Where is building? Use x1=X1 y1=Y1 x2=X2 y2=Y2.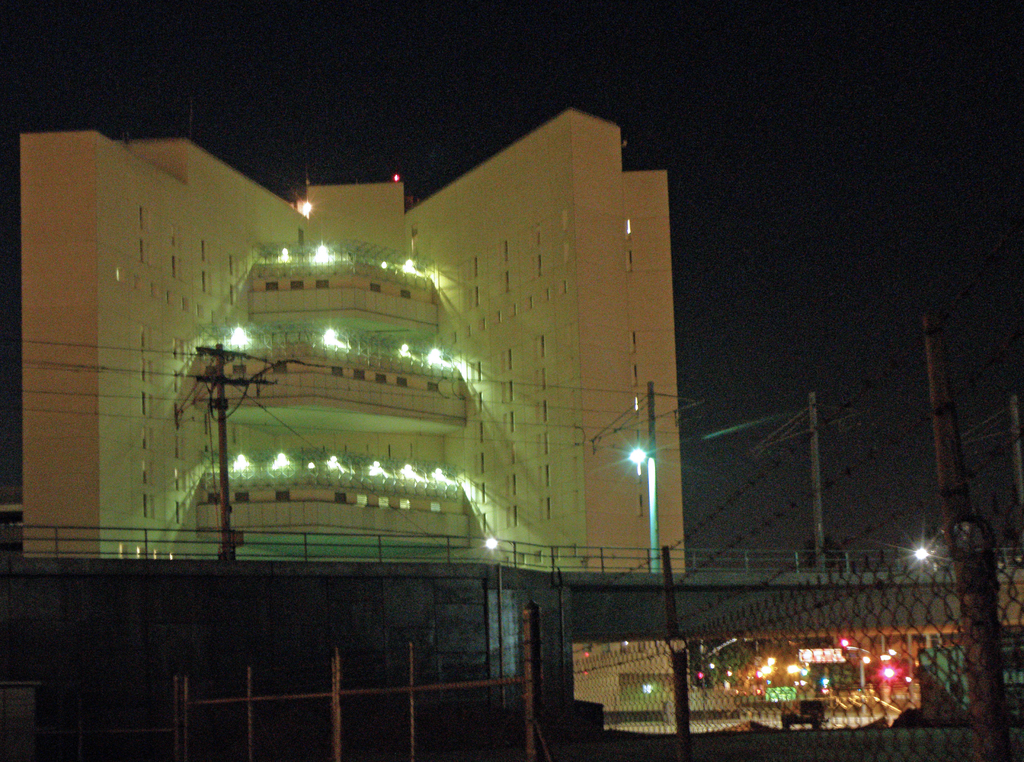
x1=21 y1=103 x2=696 y2=575.
